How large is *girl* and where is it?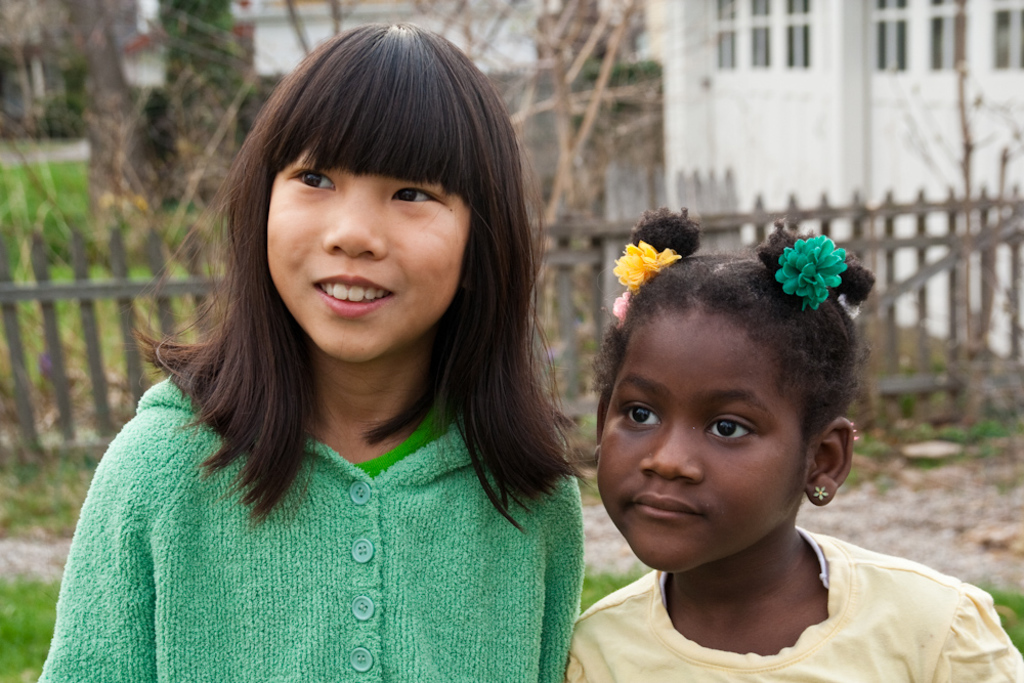
Bounding box: {"x1": 562, "y1": 206, "x2": 1019, "y2": 682}.
